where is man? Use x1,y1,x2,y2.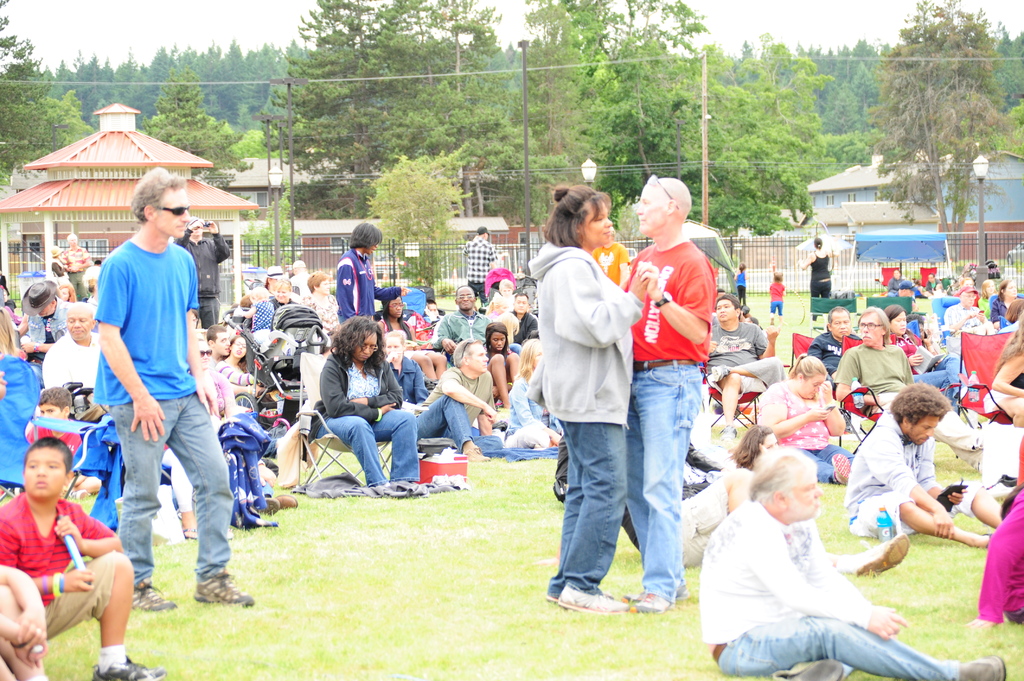
841,382,997,550.
